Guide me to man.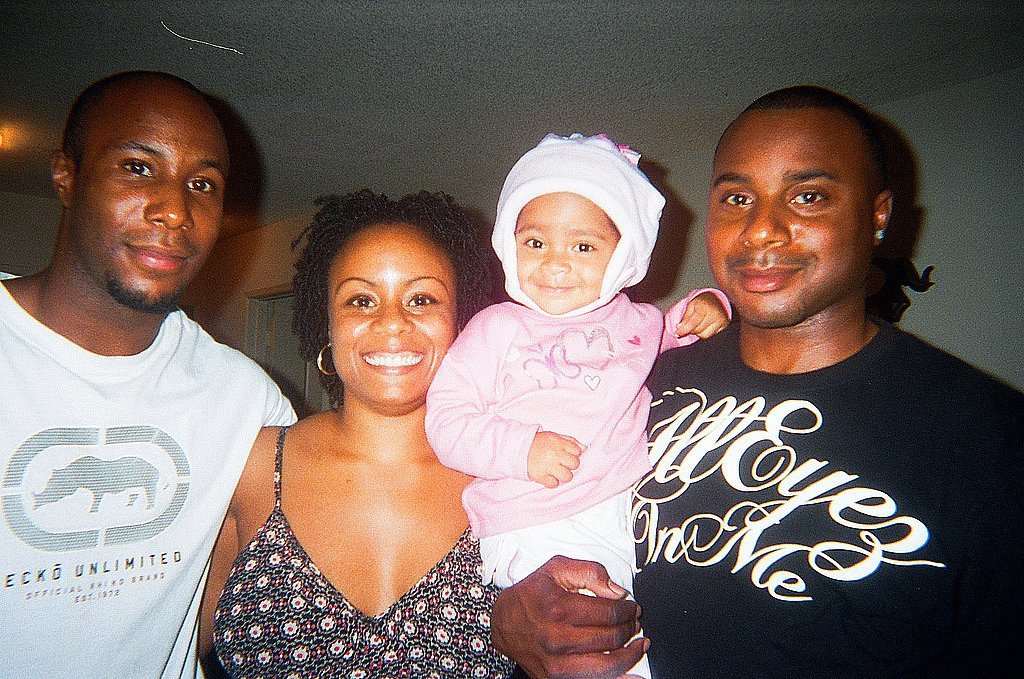
Guidance: detection(489, 89, 1023, 678).
